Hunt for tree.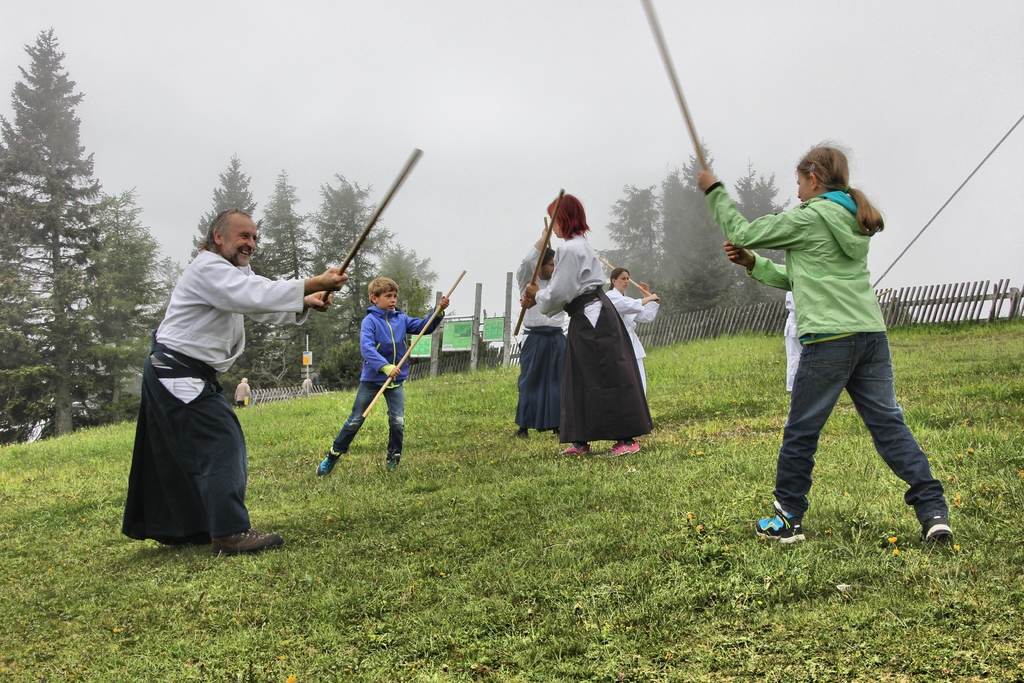
Hunted down at (735,158,788,302).
